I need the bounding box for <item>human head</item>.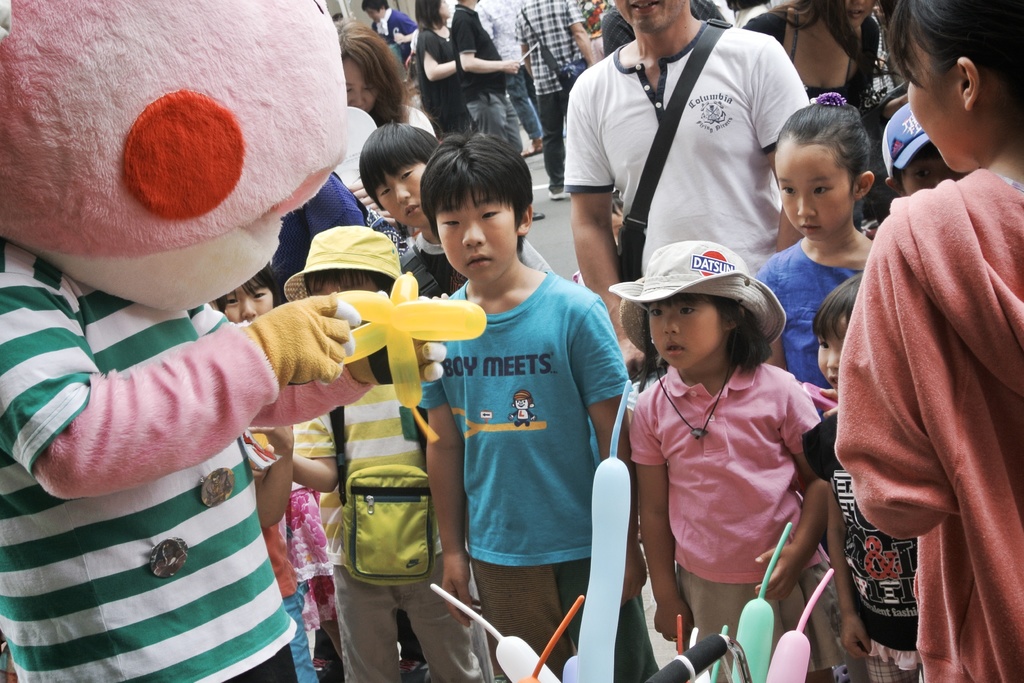
Here it is: box=[333, 15, 404, 114].
